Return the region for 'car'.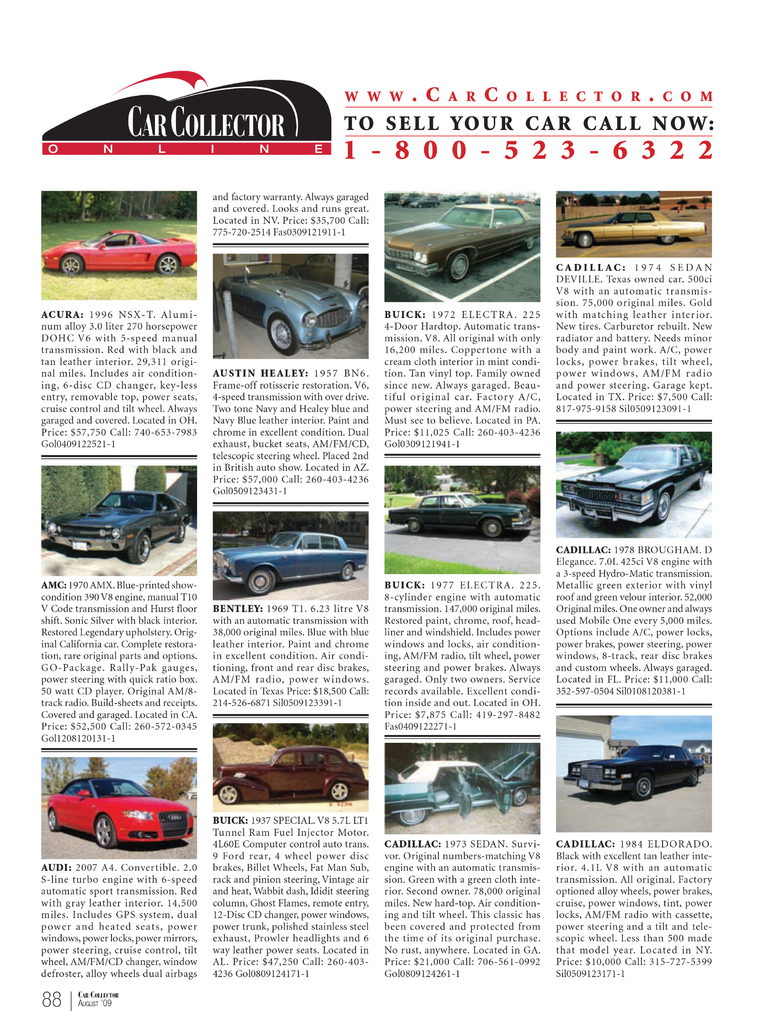
219/746/371/805.
